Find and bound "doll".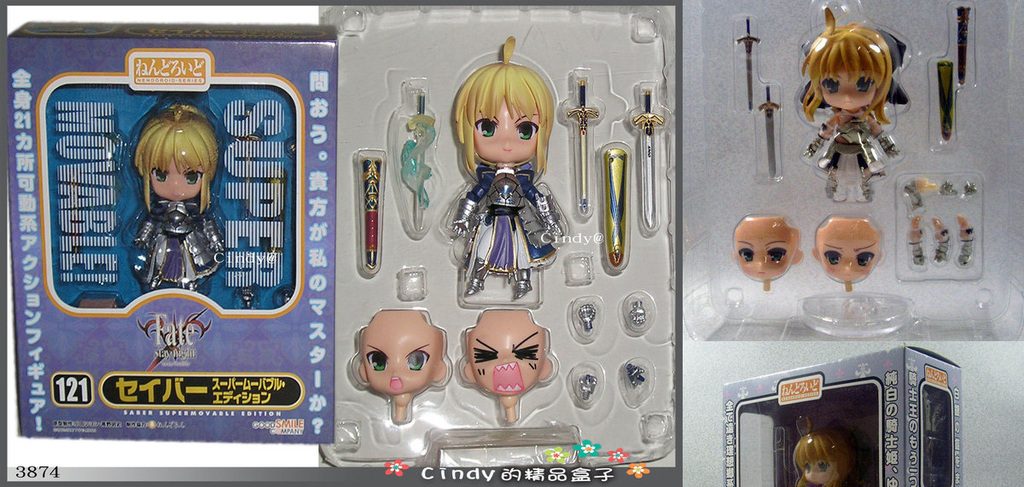
Bound: <box>811,218,878,293</box>.
